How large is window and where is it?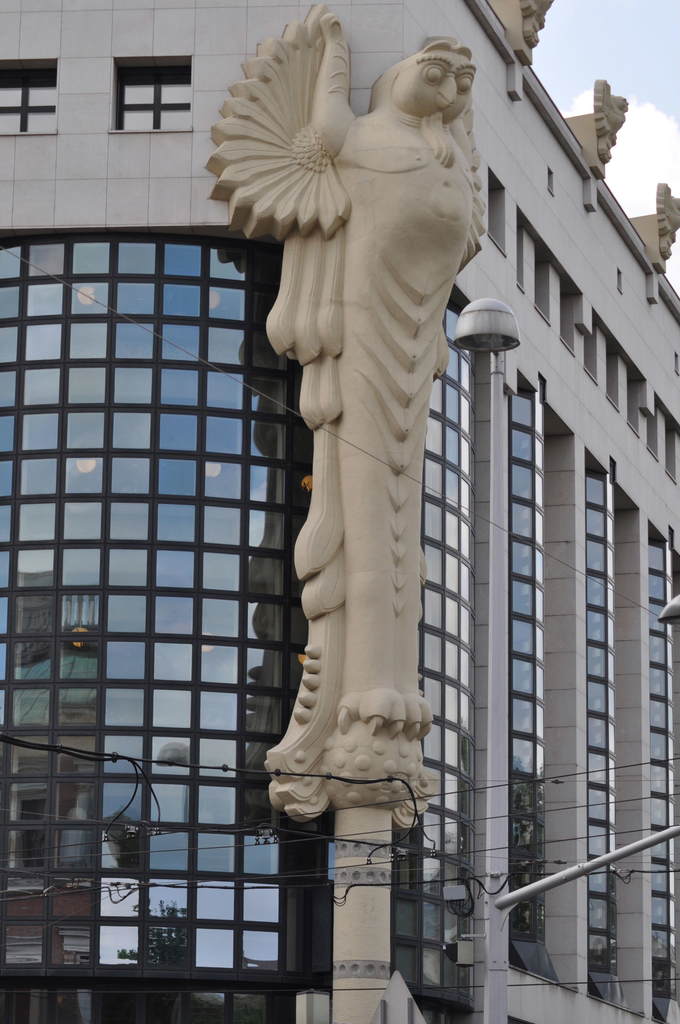
Bounding box: (left=112, top=57, right=195, bottom=130).
